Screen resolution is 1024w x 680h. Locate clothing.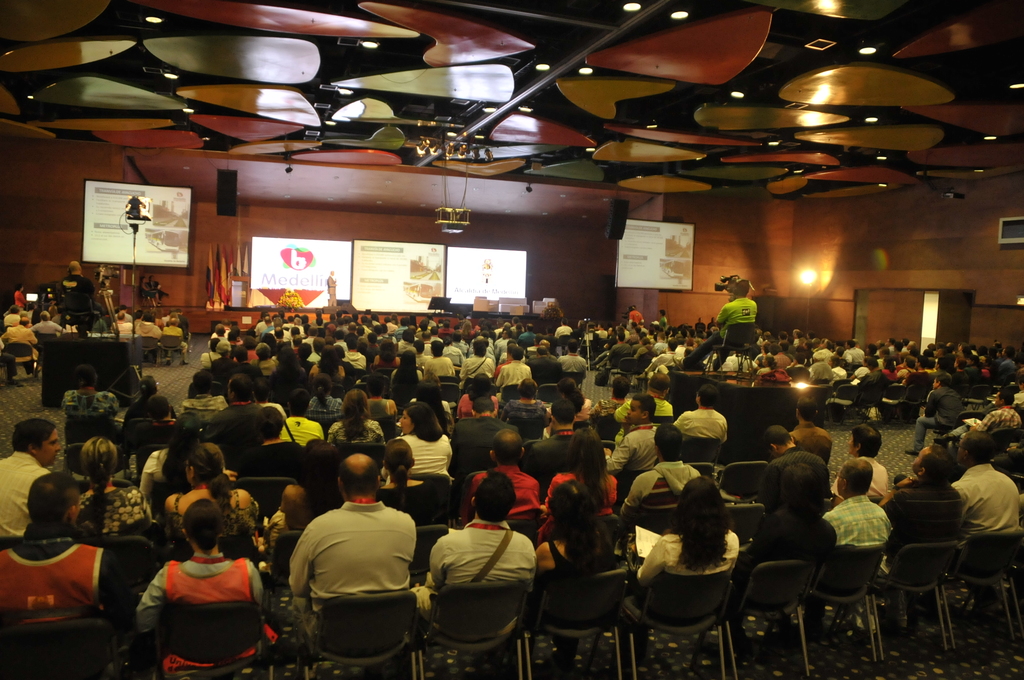
box(458, 465, 539, 519).
